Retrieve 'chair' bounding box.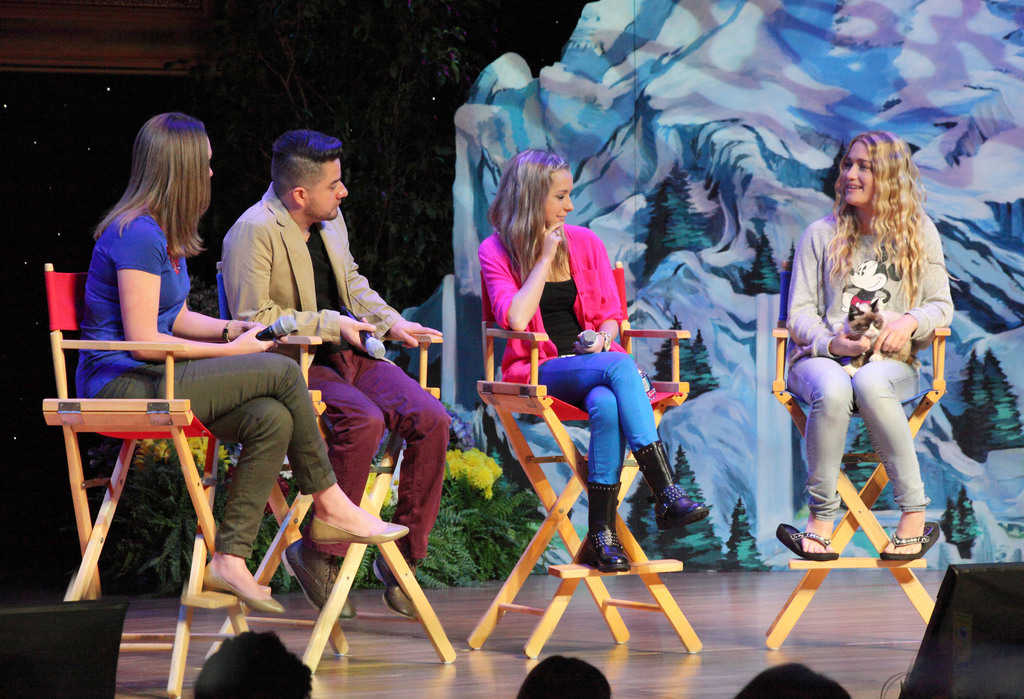
Bounding box: <bbox>203, 261, 458, 677</bbox>.
